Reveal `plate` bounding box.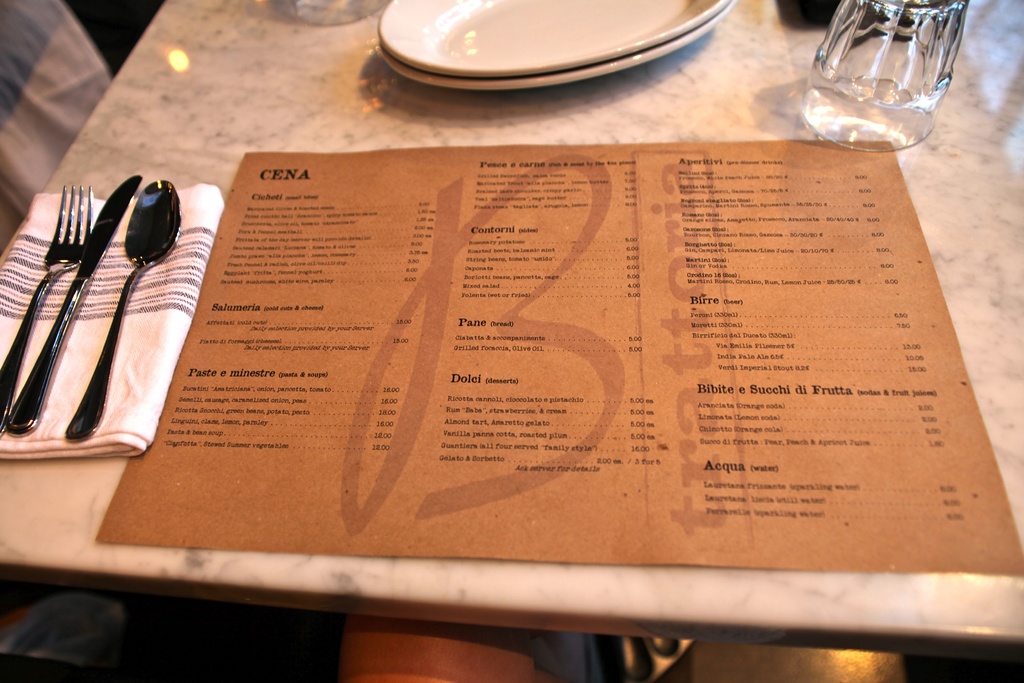
Revealed: 374/0/738/96.
